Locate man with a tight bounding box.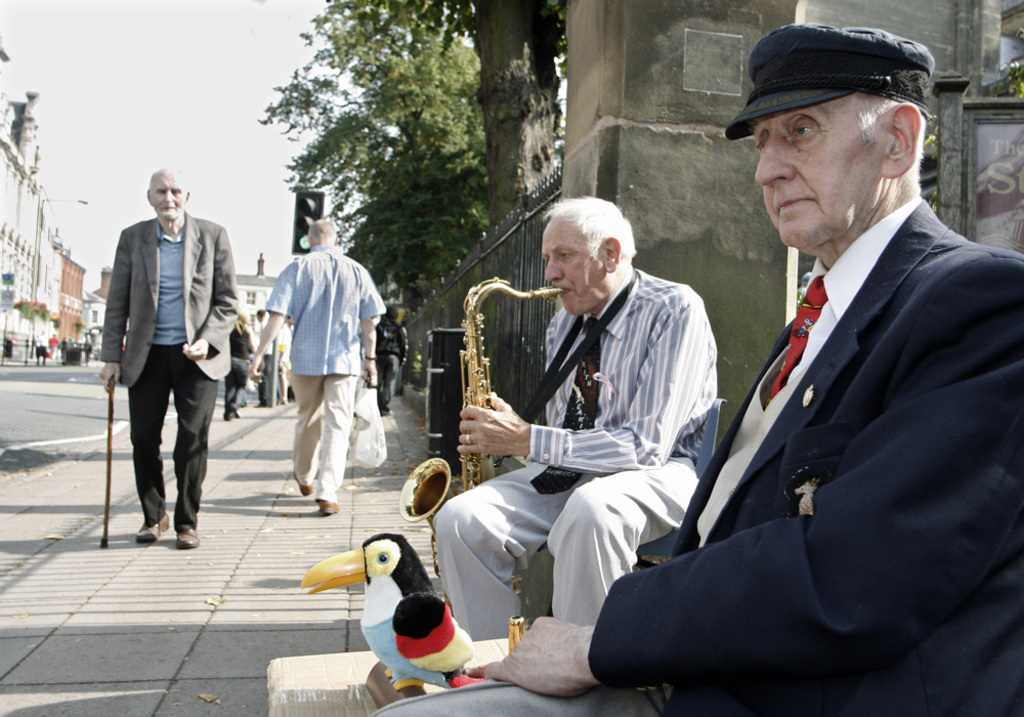
locate(98, 170, 232, 578).
